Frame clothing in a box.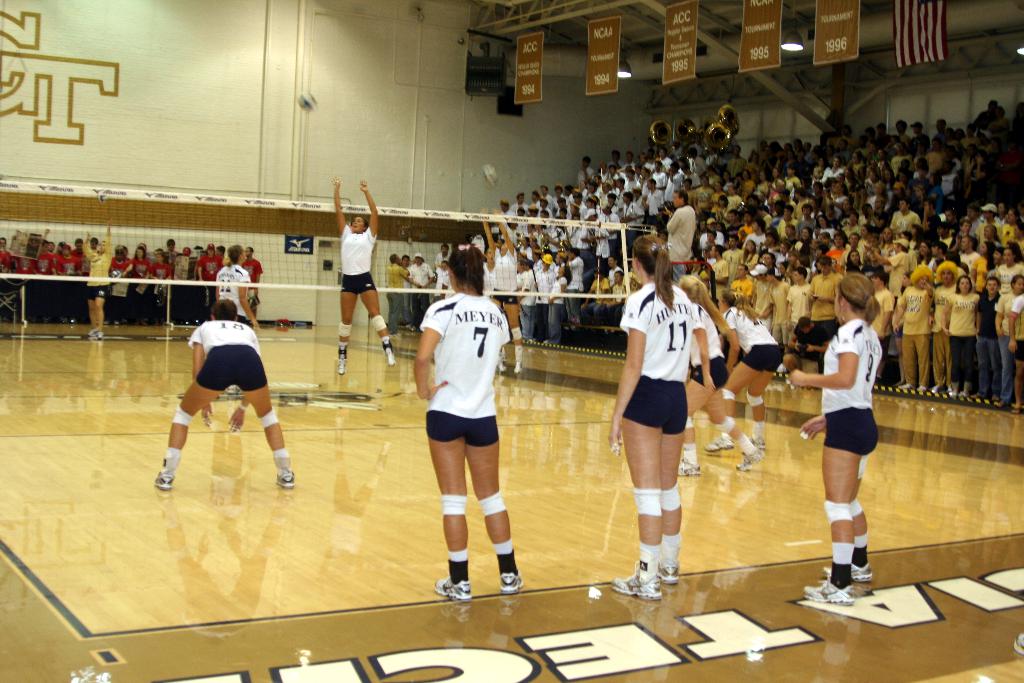
region(333, 226, 380, 297).
